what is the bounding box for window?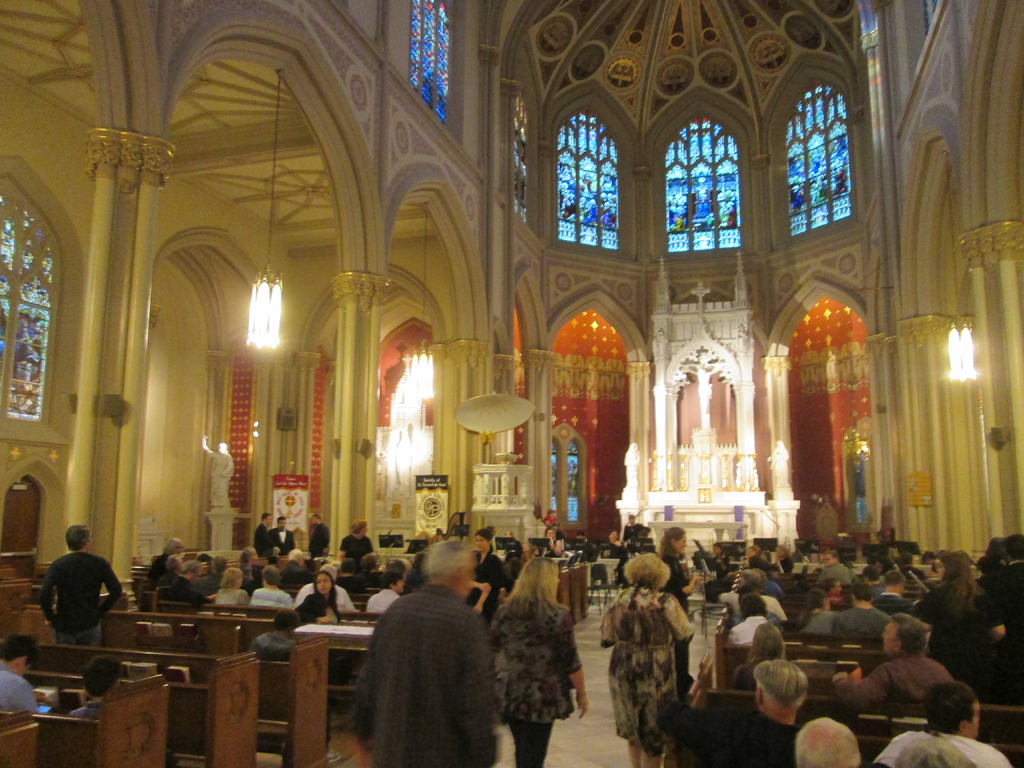
rect(412, 0, 456, 124).
